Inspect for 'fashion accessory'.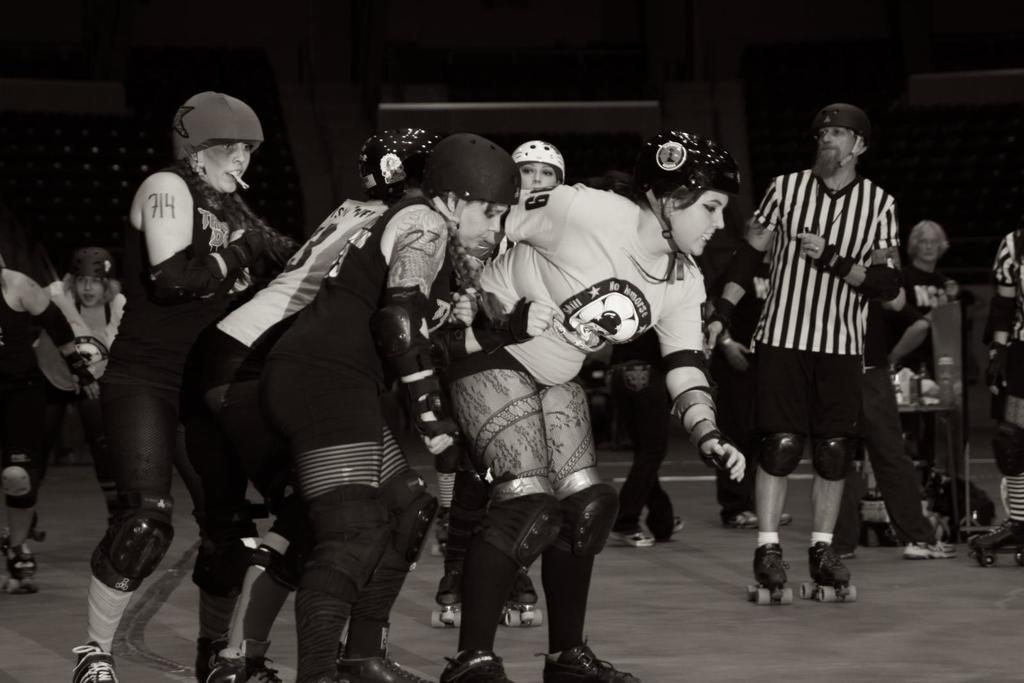
Inspection: locate(815, 178, 850, 239).
